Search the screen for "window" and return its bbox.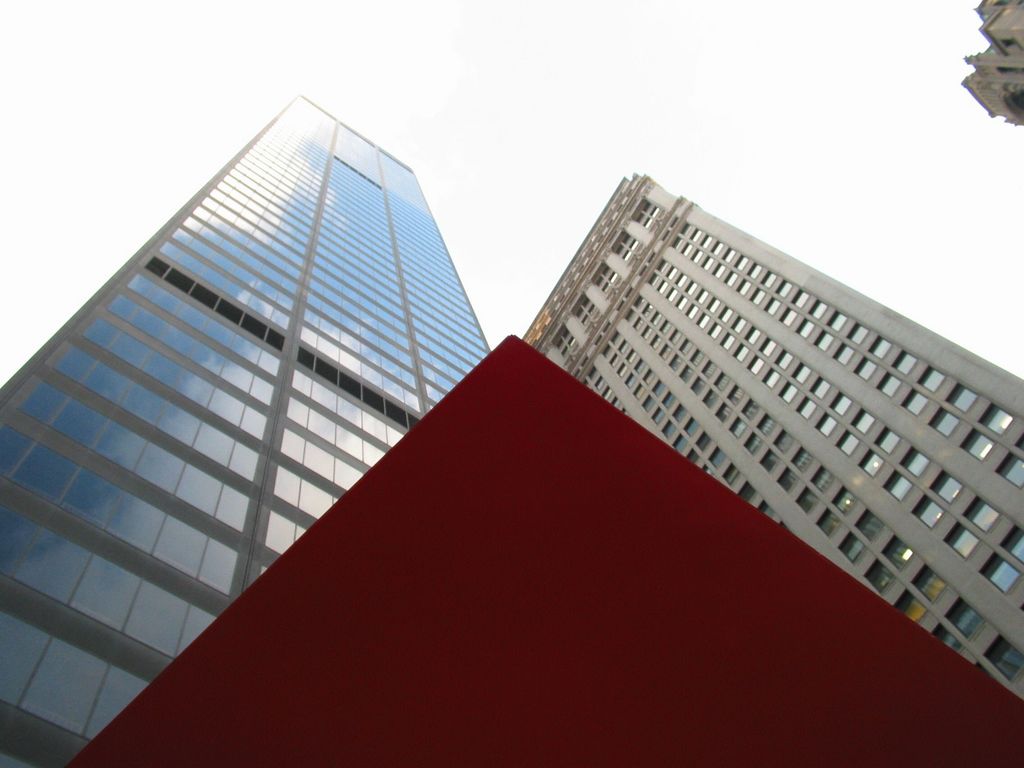
Found: Rect(909, 495, 948, 529).
